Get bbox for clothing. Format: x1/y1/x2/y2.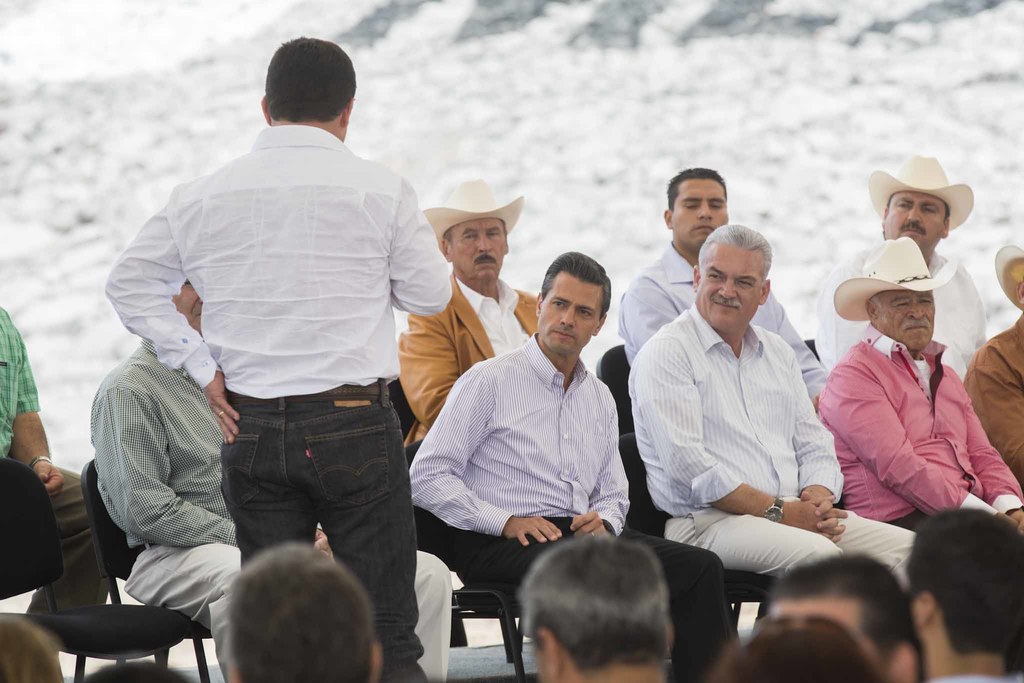
637/305/913/591.
